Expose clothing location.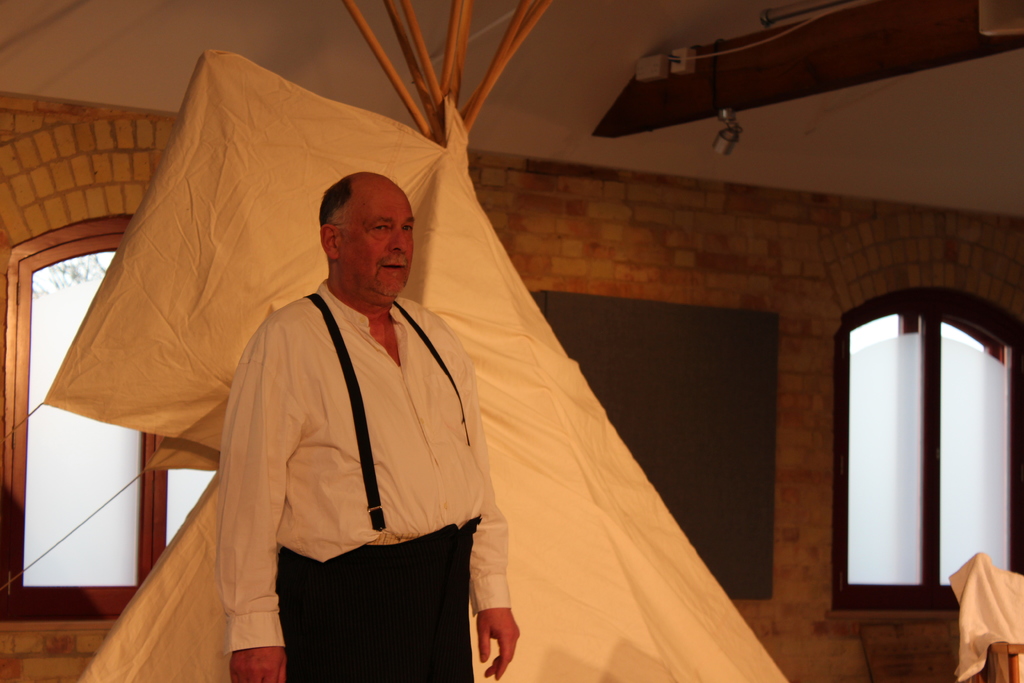
Exposed at 217,270,515,680.
